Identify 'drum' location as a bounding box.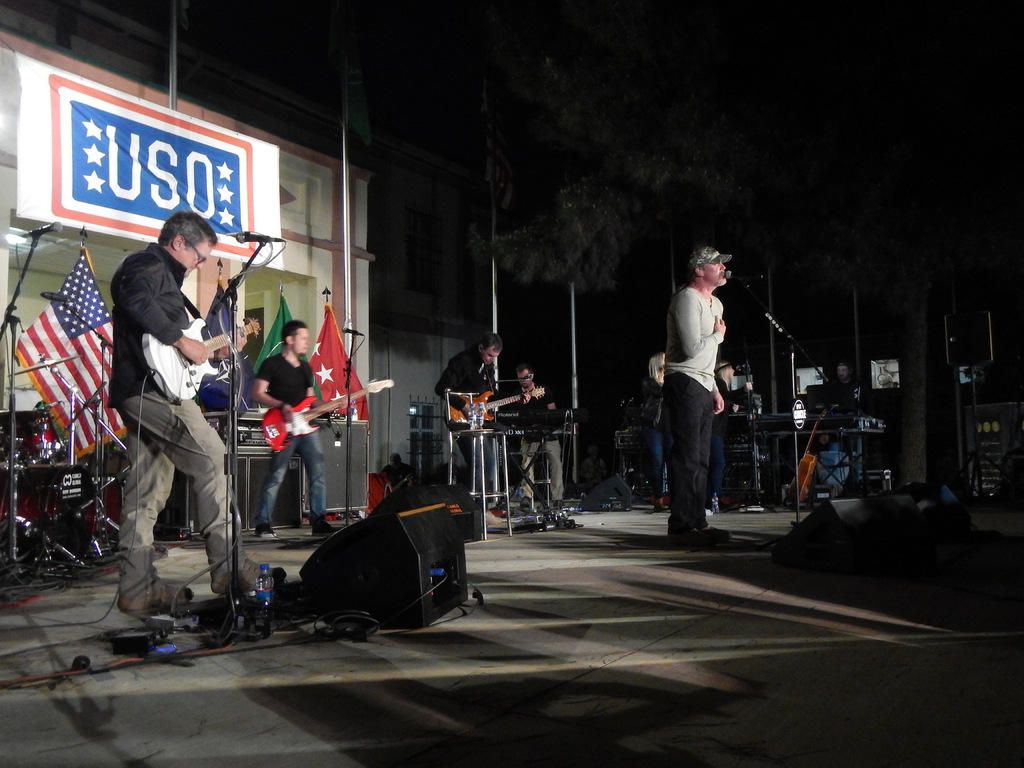
(x1=0, y1=410, x2=68, y2=462).
